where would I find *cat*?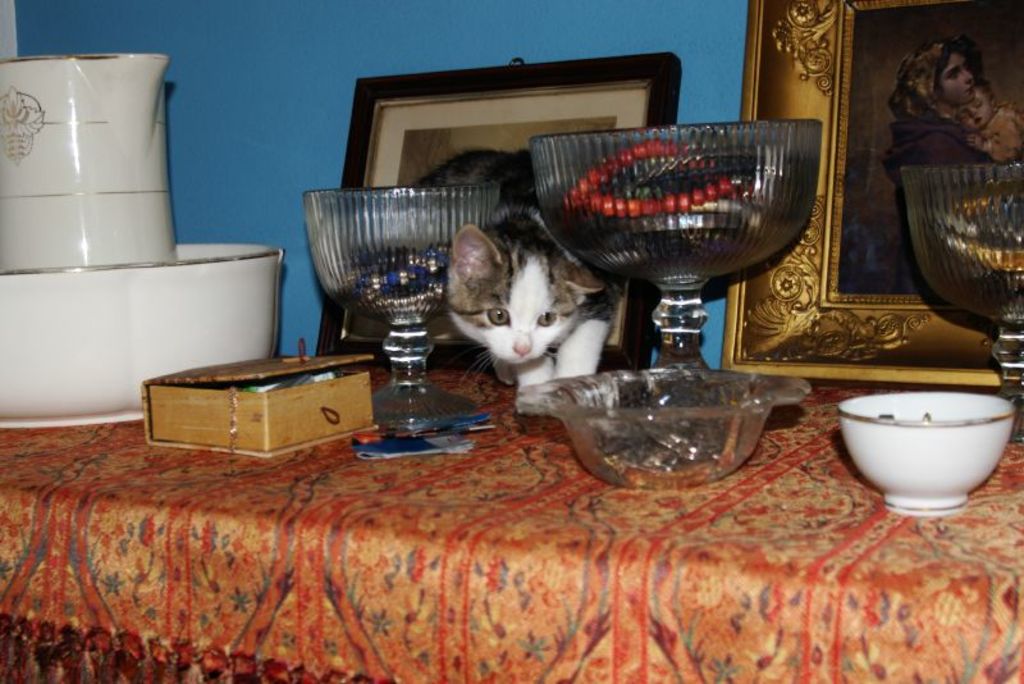
At (left=413, top=141, right=639, bottom=415).
